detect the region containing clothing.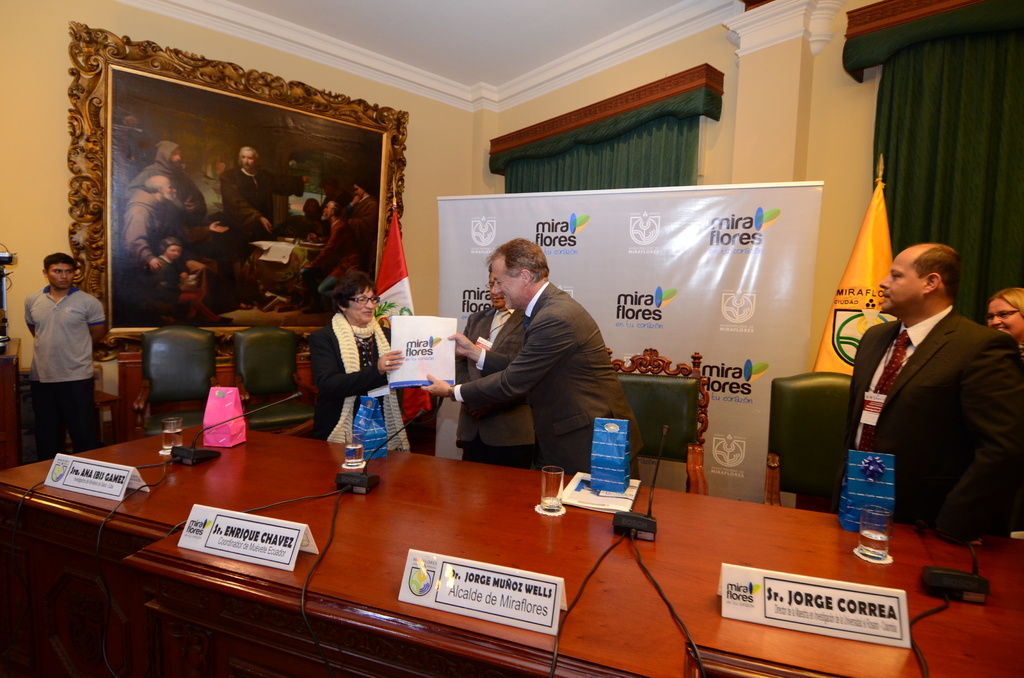
box=[305, 221, 362, 301].
